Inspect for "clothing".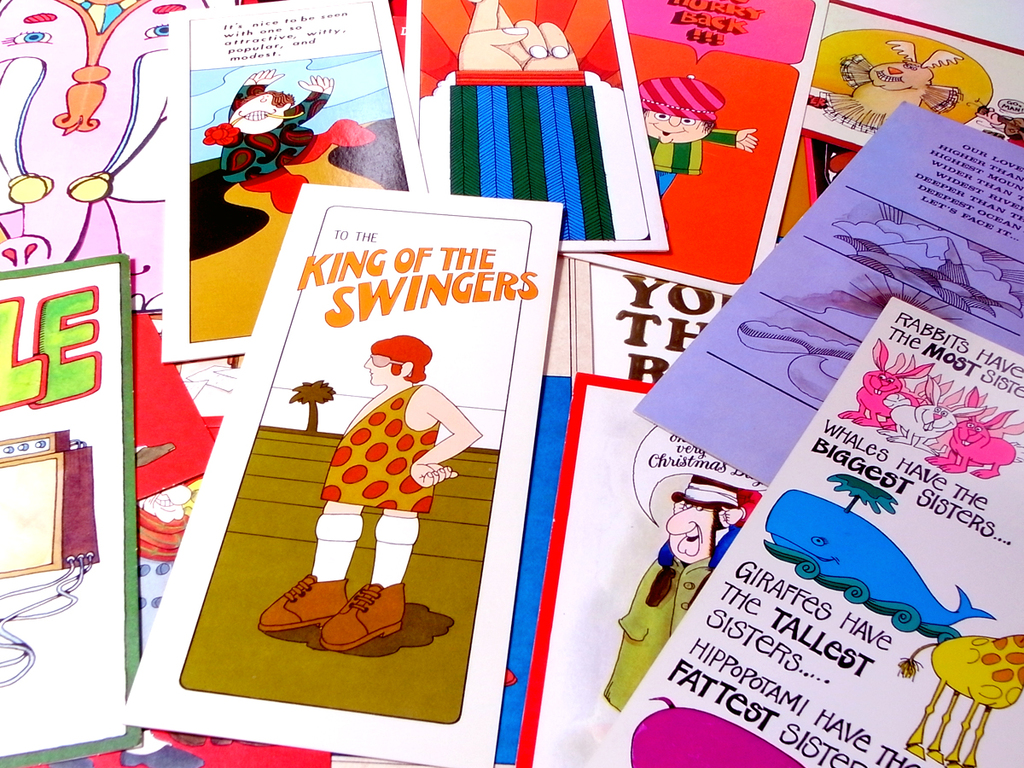
Inspection: {"left": 609, "top": 516, "right": 743, "bottom": 719}.
